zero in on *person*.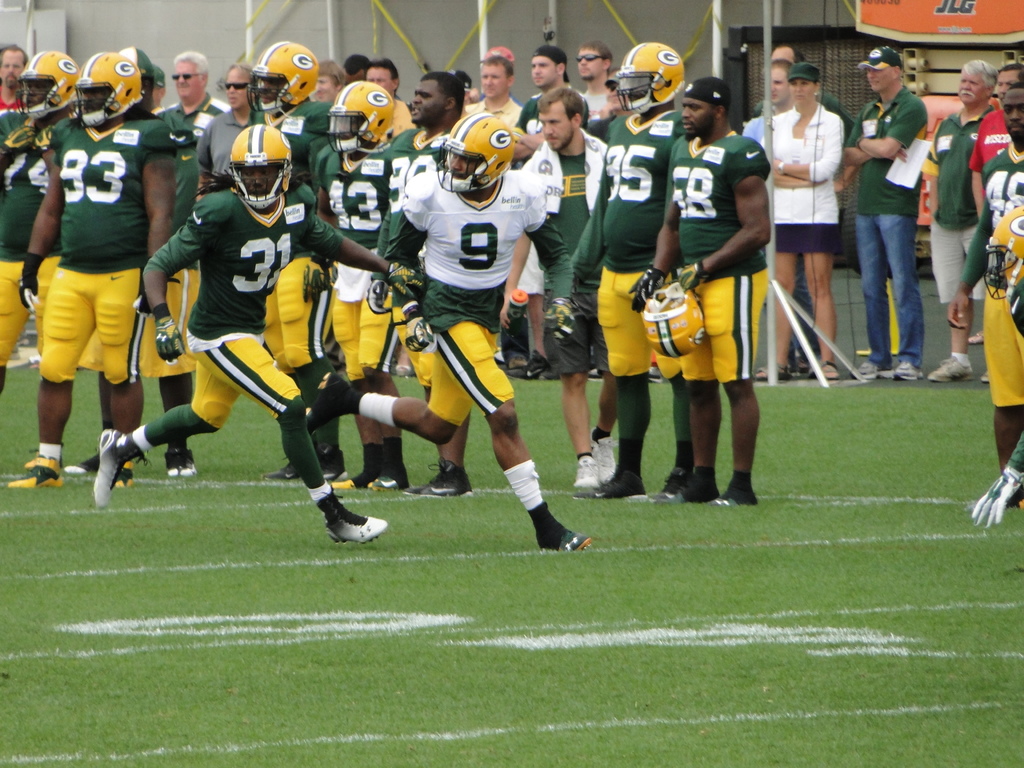
Zeroed in: 568 42 680 497.
